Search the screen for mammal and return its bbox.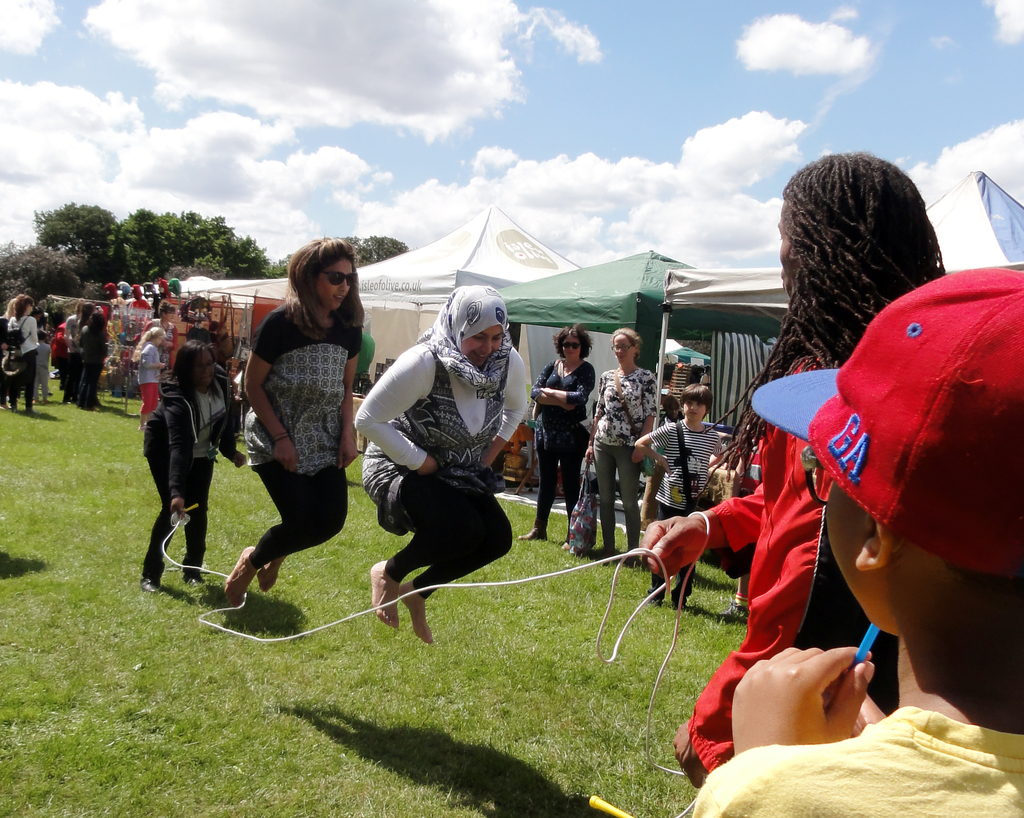
Found: left=143, top=336, right=245, bottom=596.
